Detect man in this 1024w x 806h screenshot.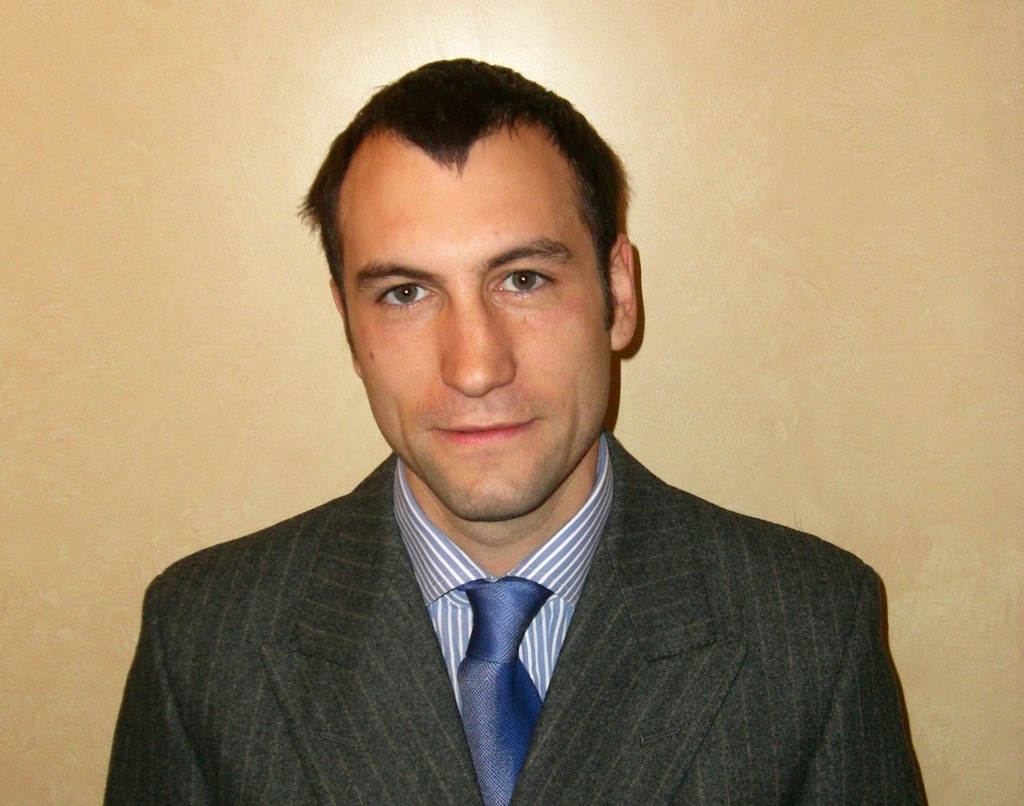
Detection: pyautogui.locateOnScreen(106, 90, 917, 795).
